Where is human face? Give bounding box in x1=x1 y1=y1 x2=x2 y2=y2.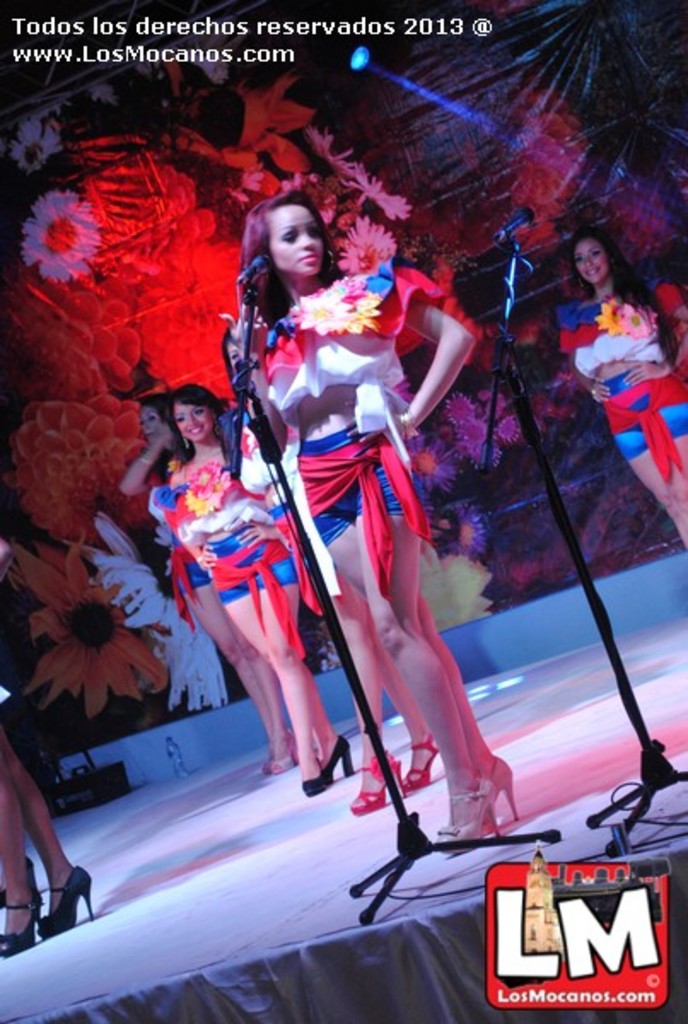
x1=579 y1=239 x2=608 y2=280.
